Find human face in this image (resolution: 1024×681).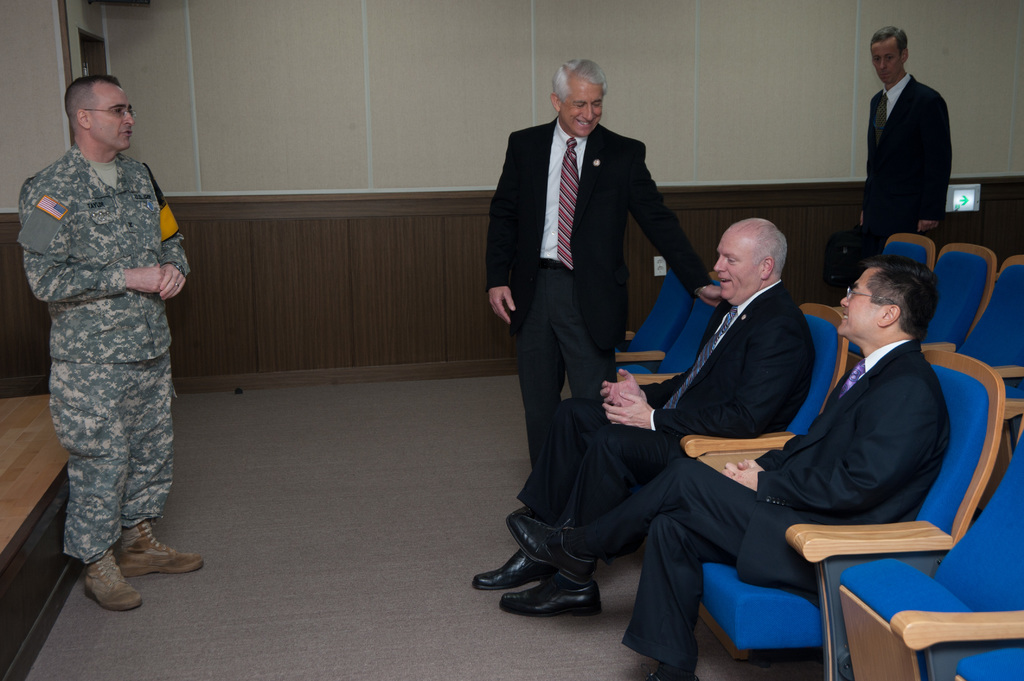
(left=870, top=42, right=900, bottom=84).
